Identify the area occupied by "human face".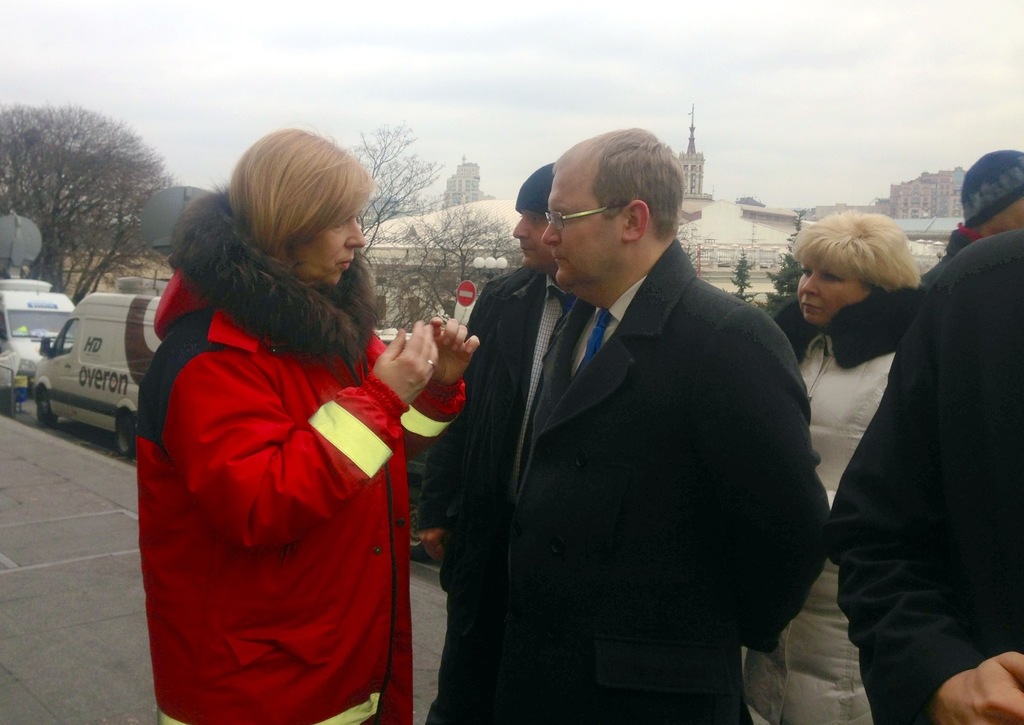
Area: select_region(543, 164, 626, 288).
